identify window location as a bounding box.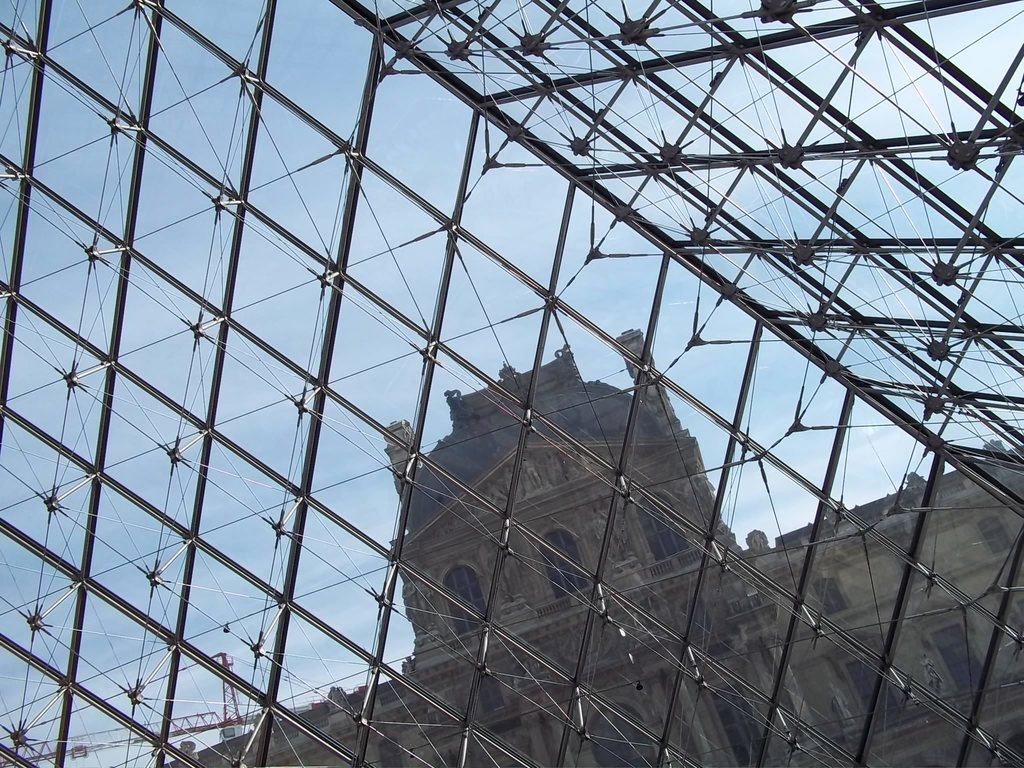
locate(981, 519, 1014, 548).
